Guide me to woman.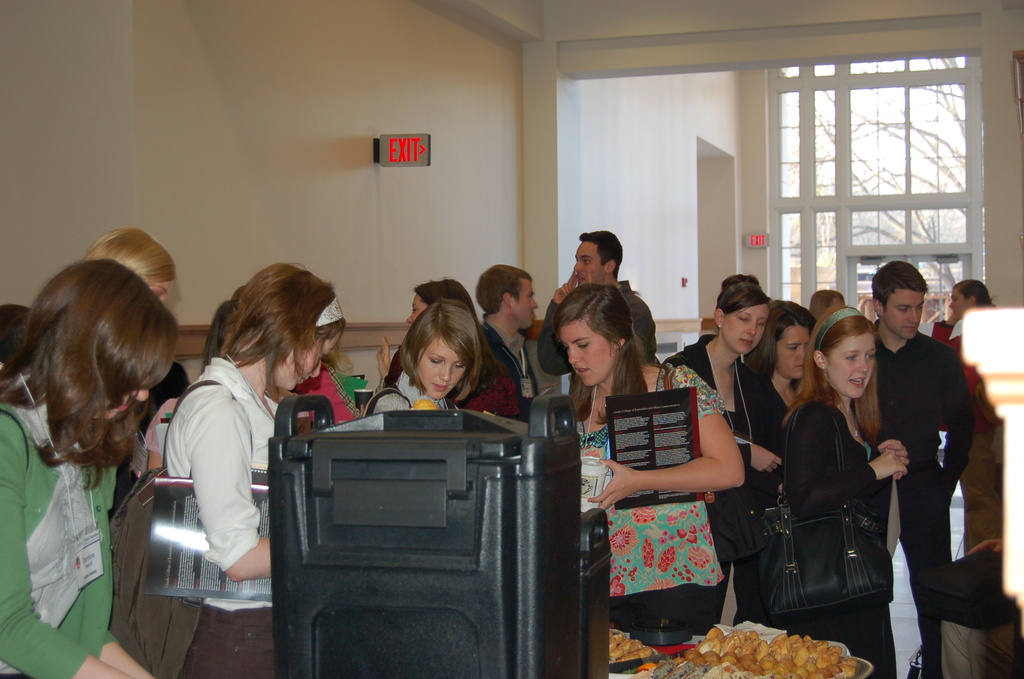
Guidance: select_region(377, 281, 518, 418).
